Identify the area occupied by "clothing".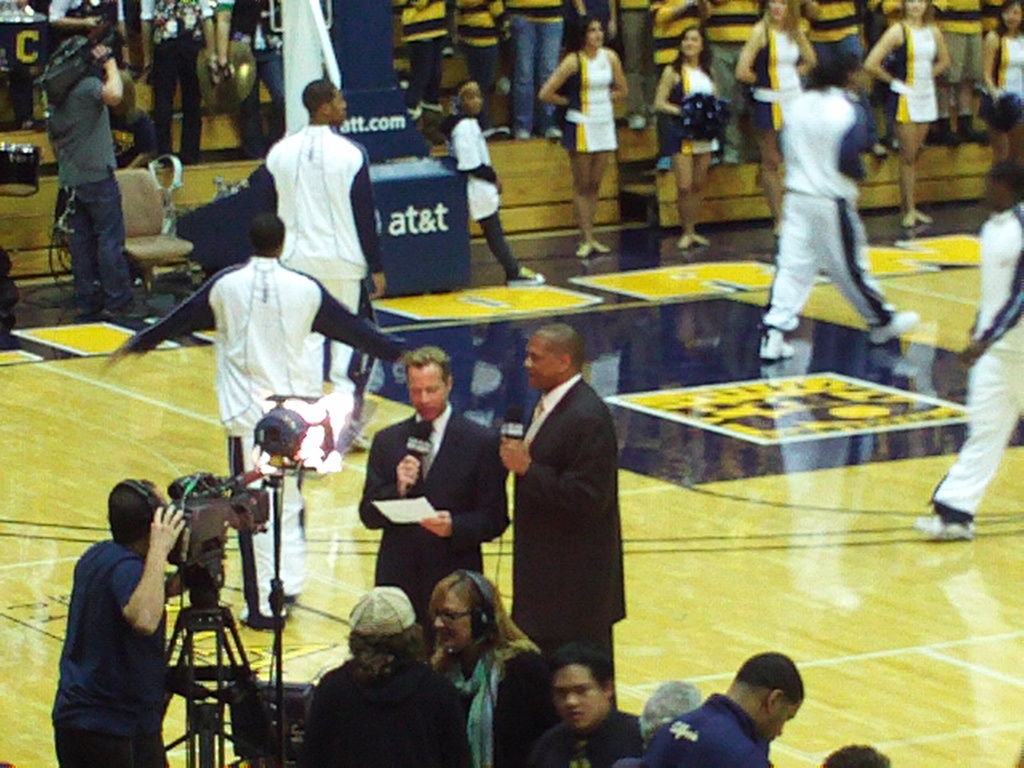
Area: bbox(886, 26, 935, 127).
